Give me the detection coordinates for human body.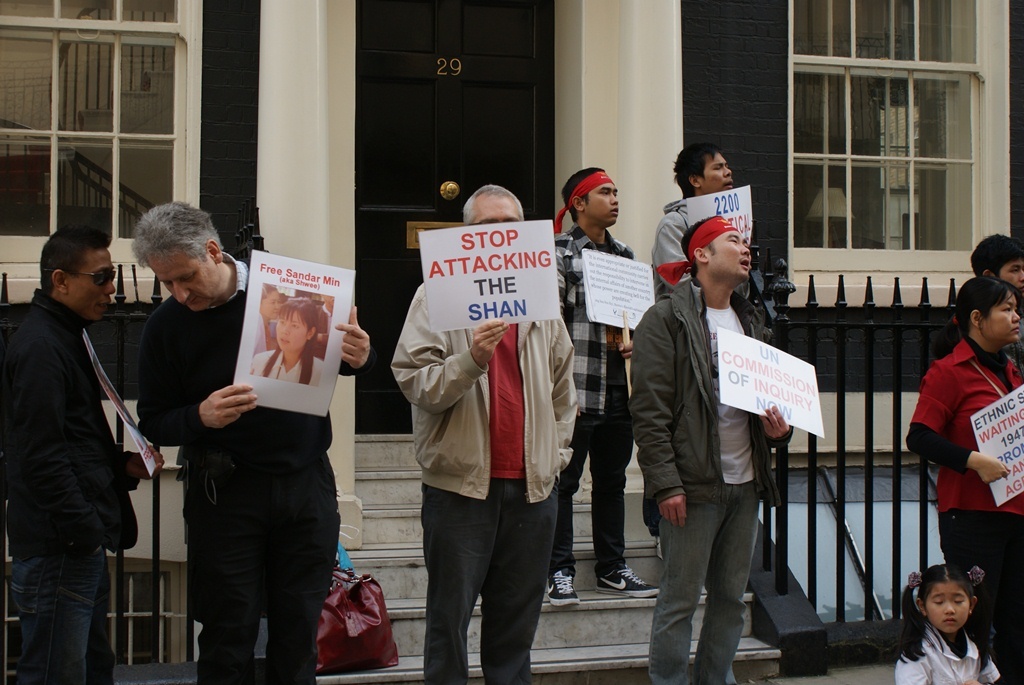
899 618 1008 682.
